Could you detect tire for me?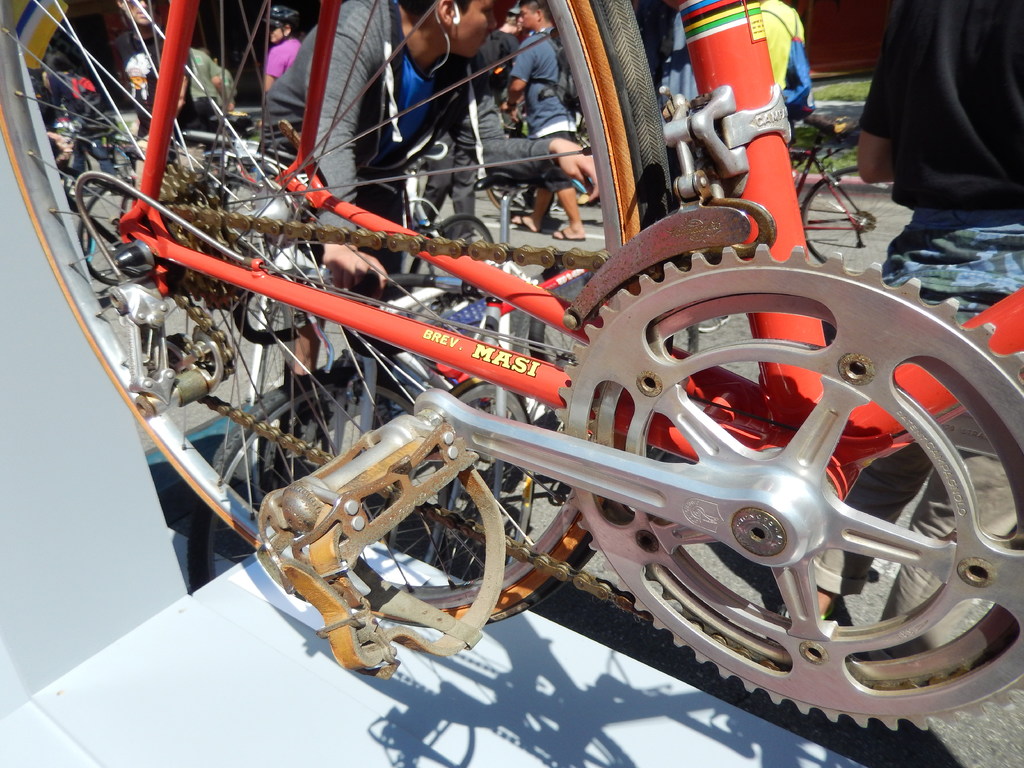
Detection result: <box>800,159,907,283</box>.
